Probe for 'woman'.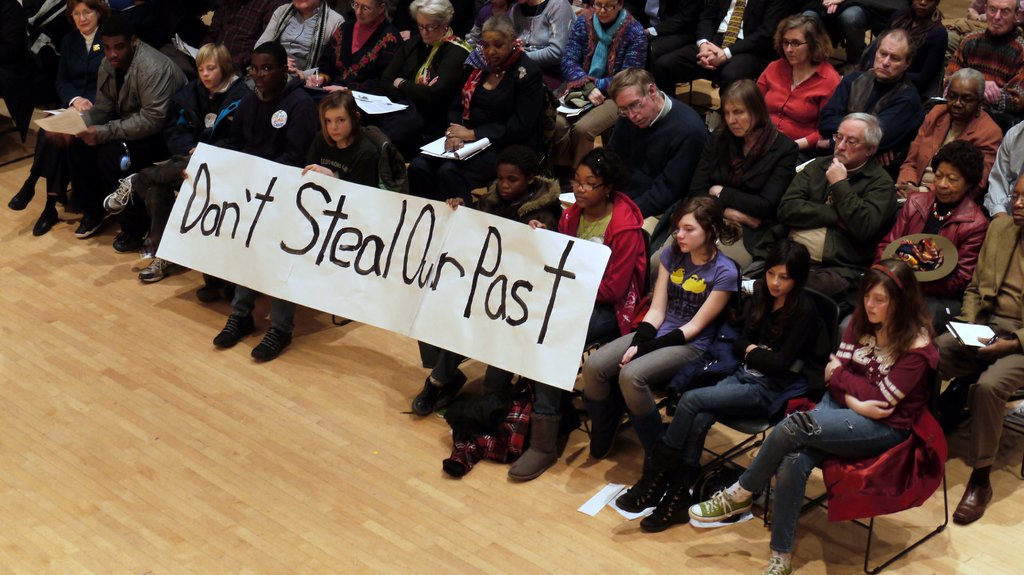
Probe result: Rect(693, 79, 801, 256).
